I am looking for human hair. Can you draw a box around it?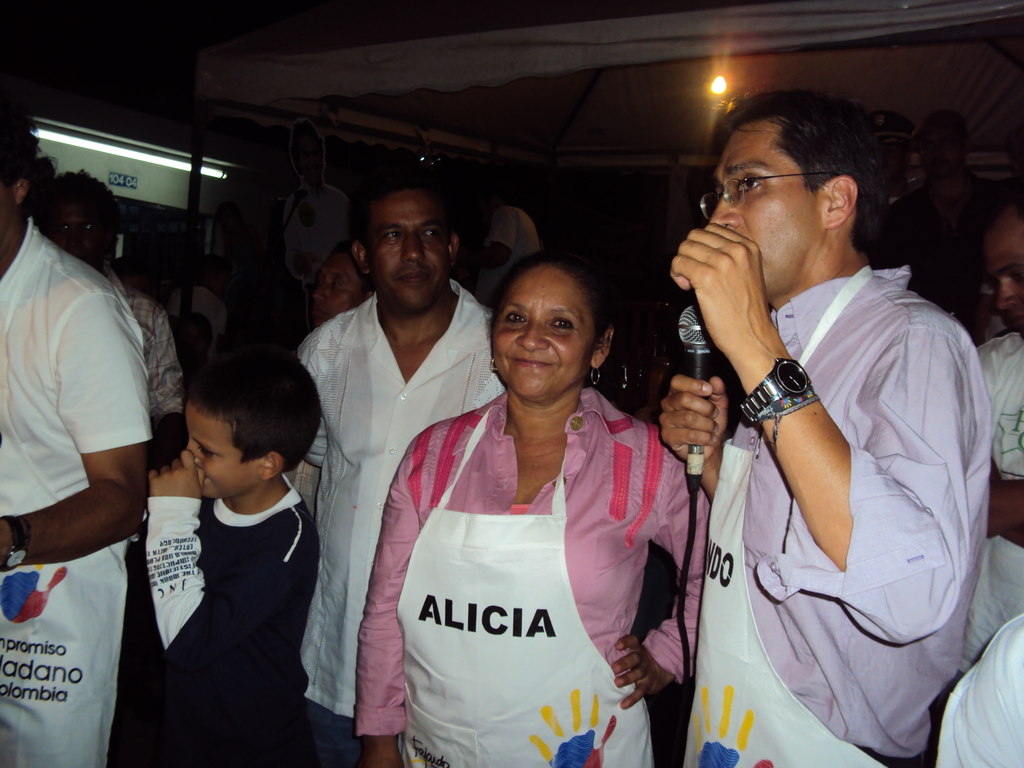
Sure, the bounding box is select_region(36, 170, 122, 240).
